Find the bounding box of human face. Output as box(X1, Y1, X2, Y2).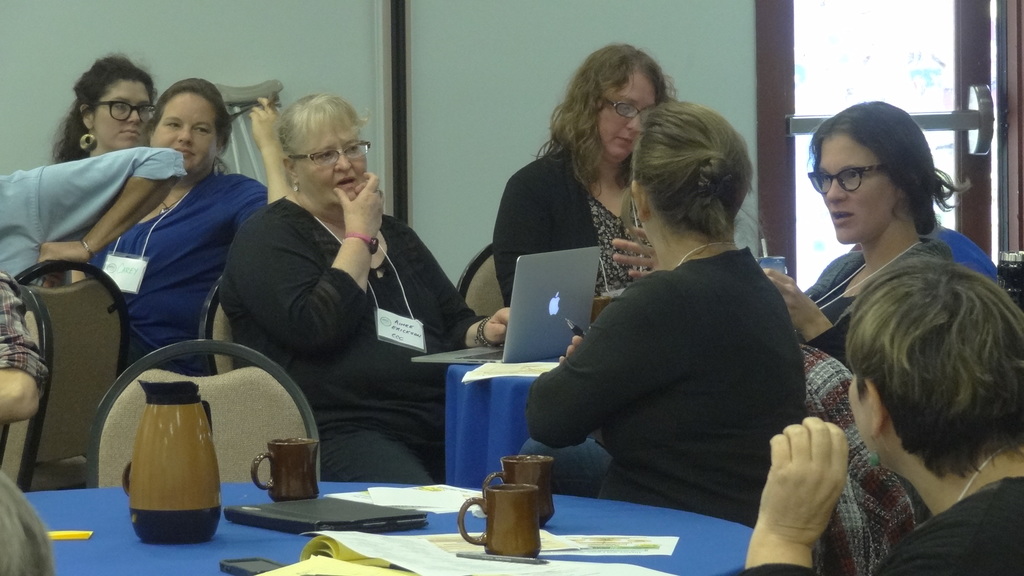
box(150, 88, 219, 180).
